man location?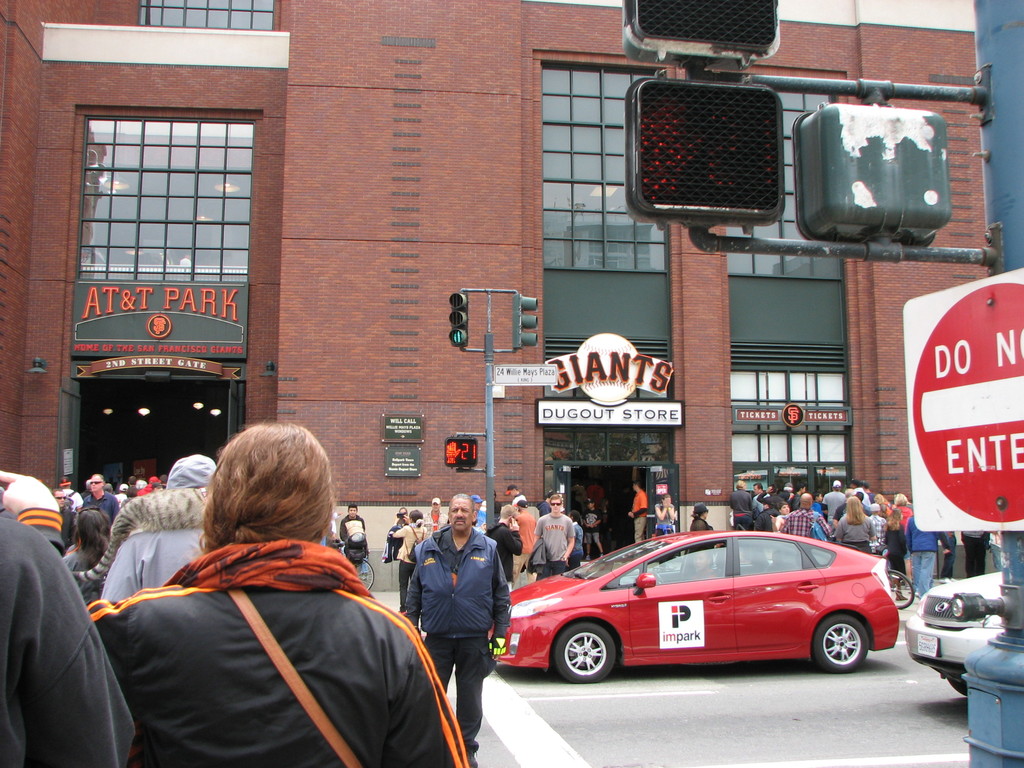
bbox(86, 474, 119, 520)
